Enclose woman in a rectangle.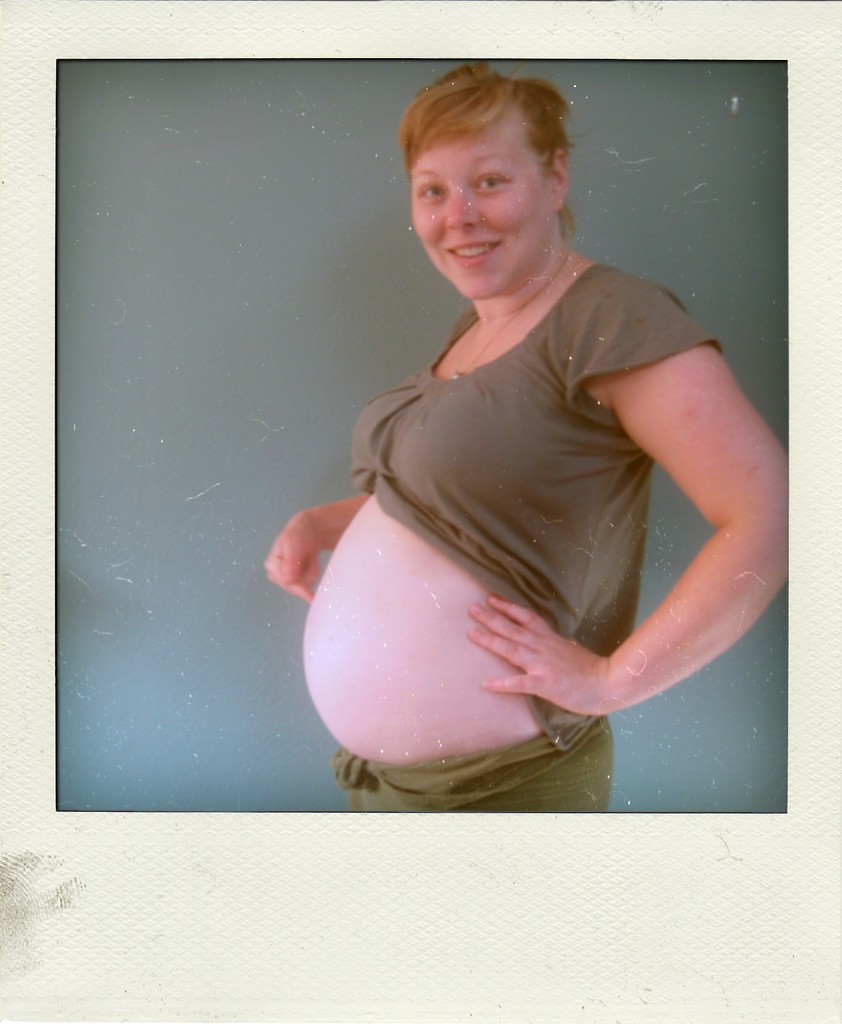
select_region(266, 59, 788, 816).
